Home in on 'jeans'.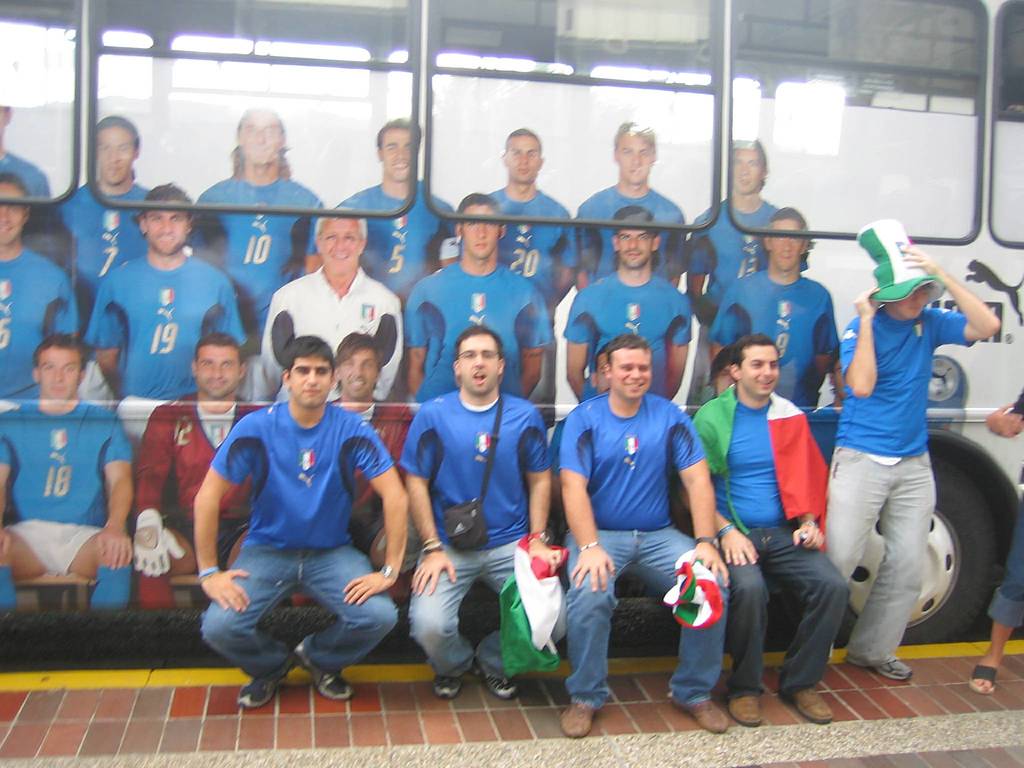
Homed in at (403,531,561,685).
